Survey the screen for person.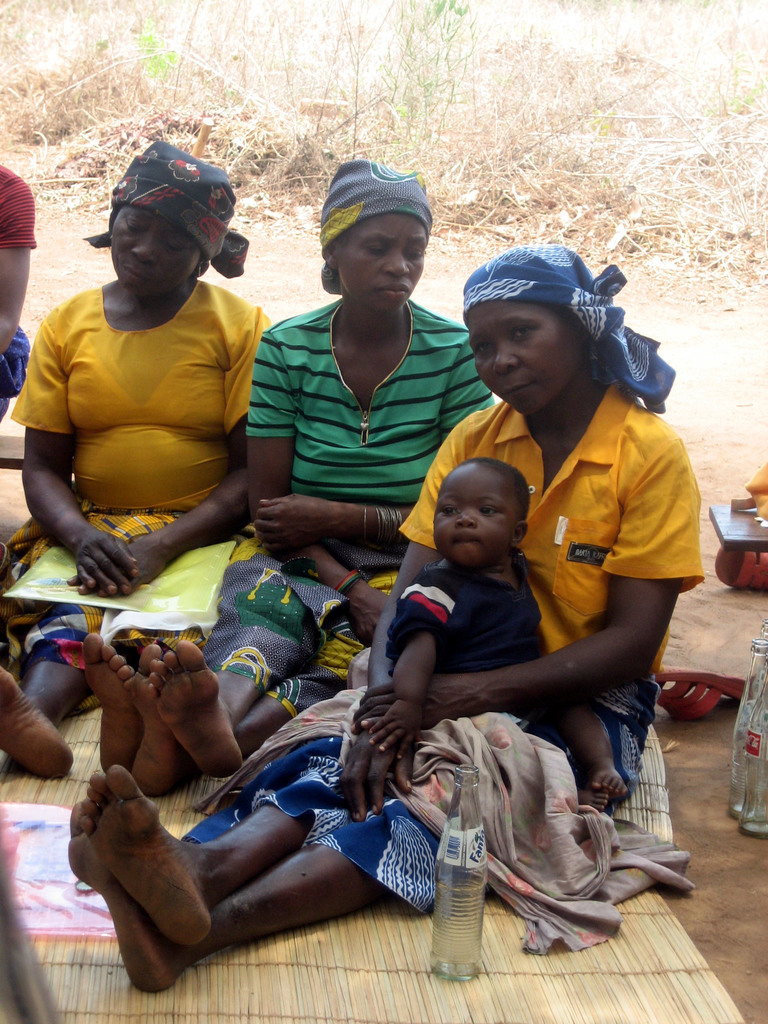
Survey found: x1=0 y1=162 x2=36 y2=423.
